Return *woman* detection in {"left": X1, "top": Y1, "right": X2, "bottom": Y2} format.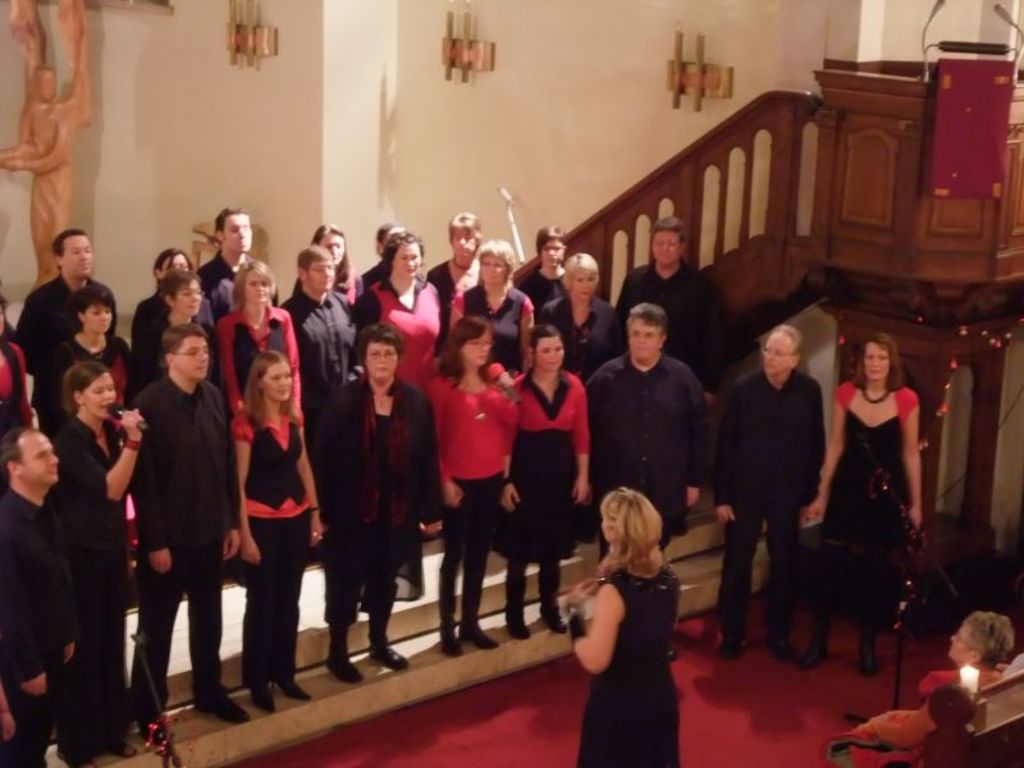
{"left": 314, "top": 319, "right": 447, "bottom": 687}.
